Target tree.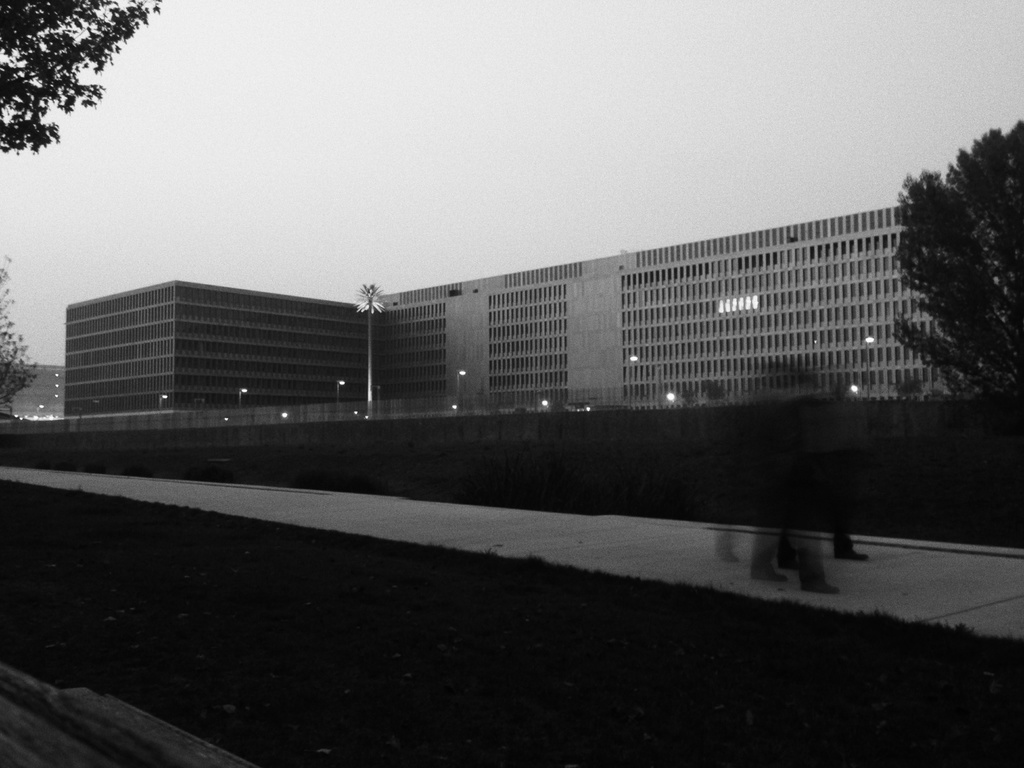
Target region: [896,110,1020,416].
